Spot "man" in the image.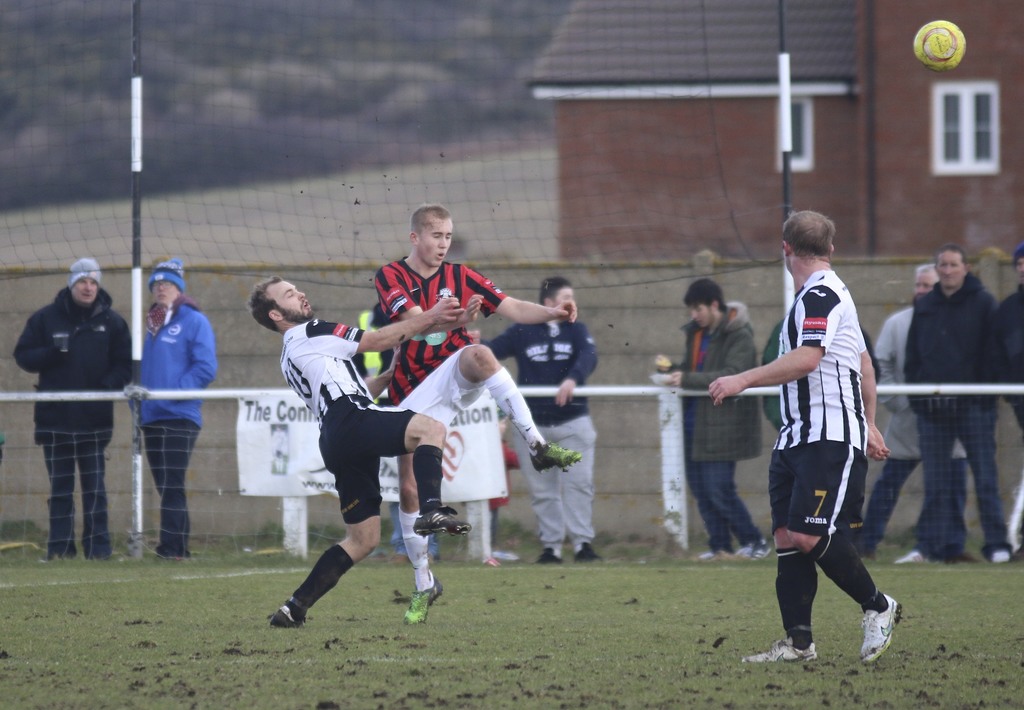
"man" found at (655,278,761,570).
